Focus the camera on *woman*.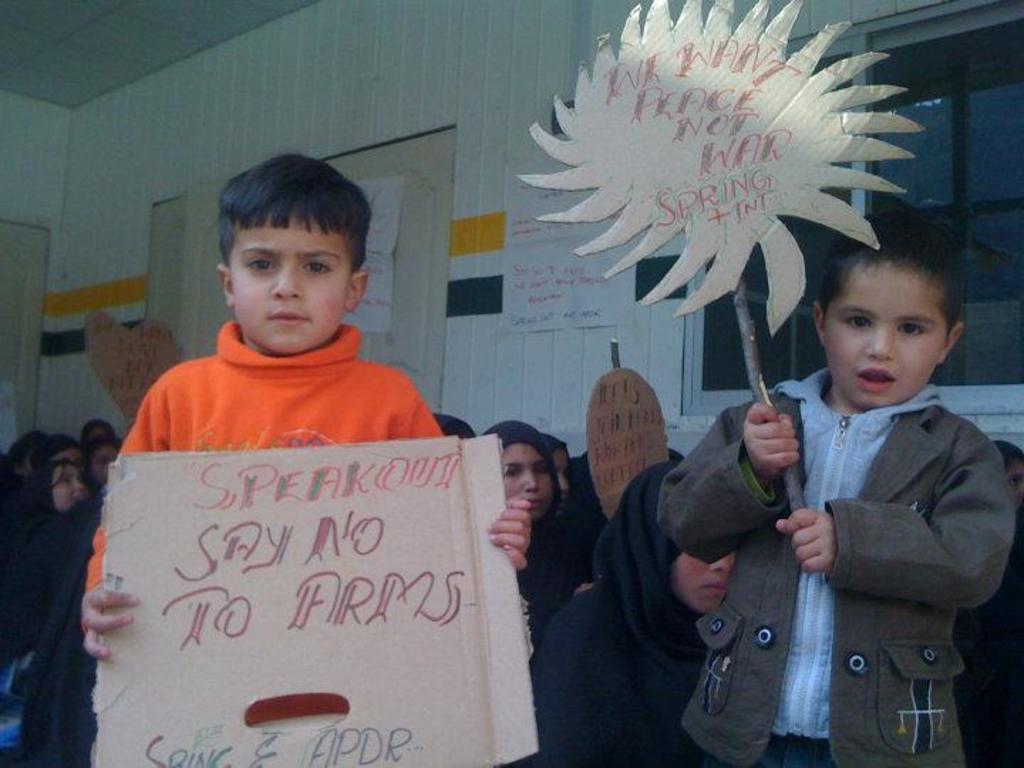
Focus region: (522,464,748,767).
